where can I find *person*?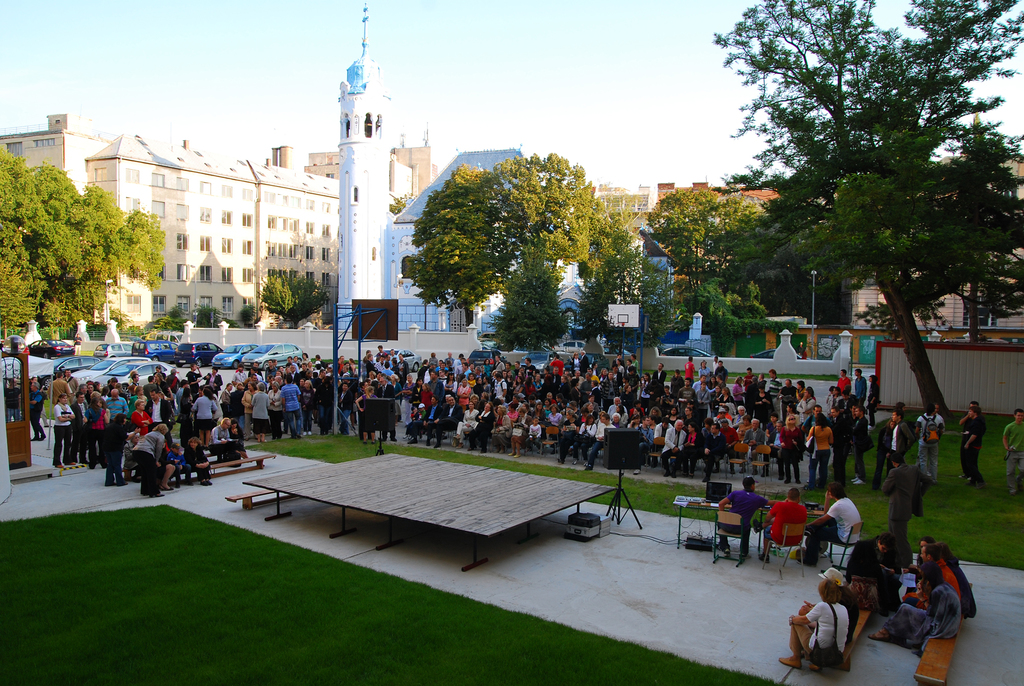
You can find it at [left=961, top=396, right=986, bottom=486].
